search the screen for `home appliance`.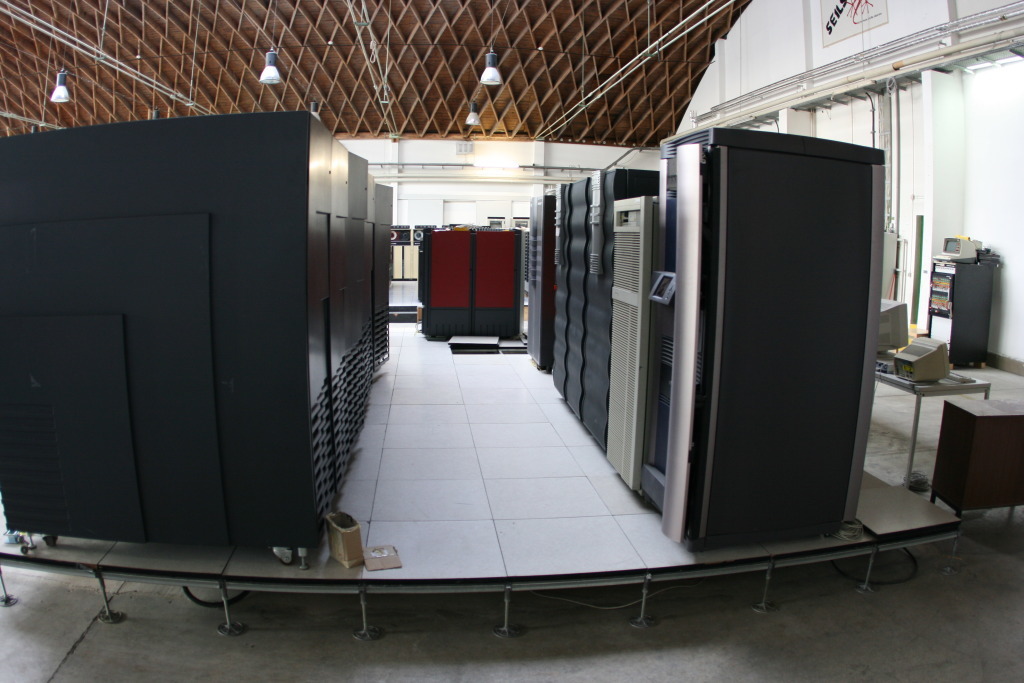
Found at 893/335/953/387.
